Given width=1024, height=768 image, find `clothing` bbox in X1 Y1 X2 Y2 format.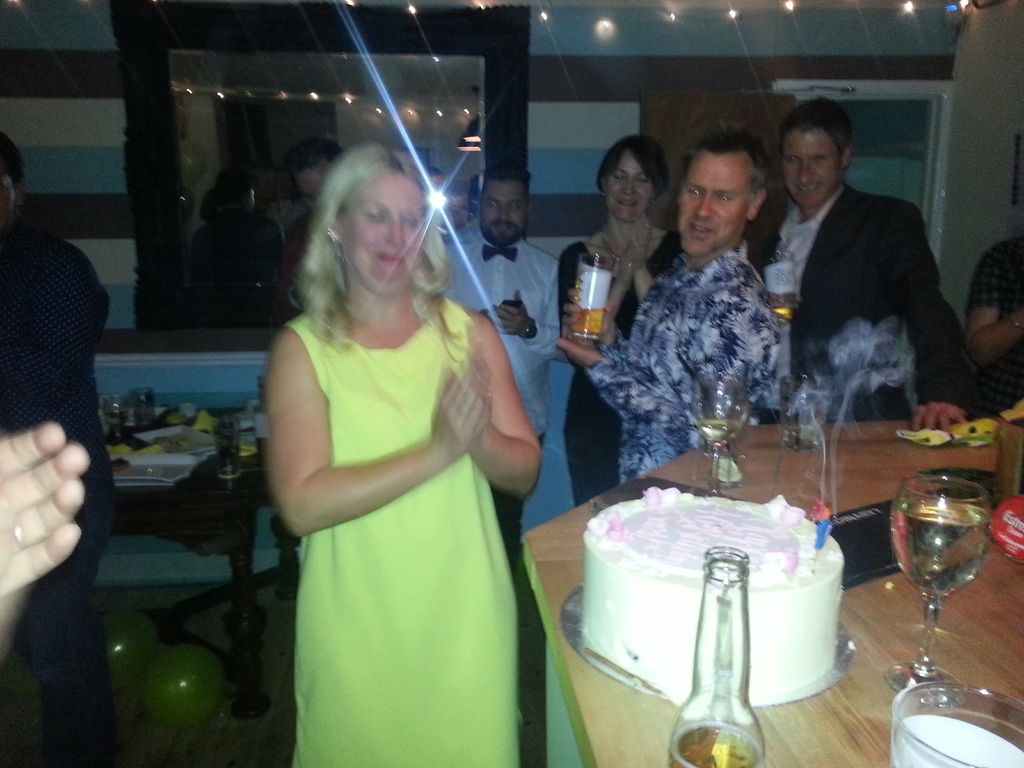
968 239 1023 424.
